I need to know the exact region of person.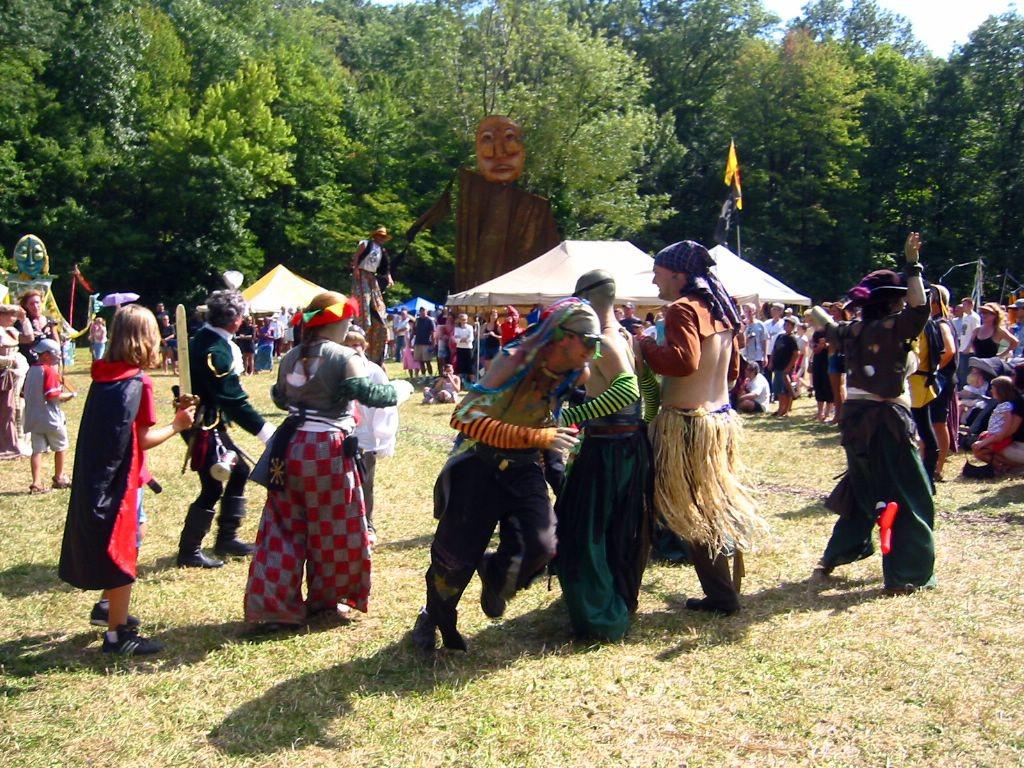
Region: {"x1": 730, "y1": 302, "x2": 769, "y2": 366}.
